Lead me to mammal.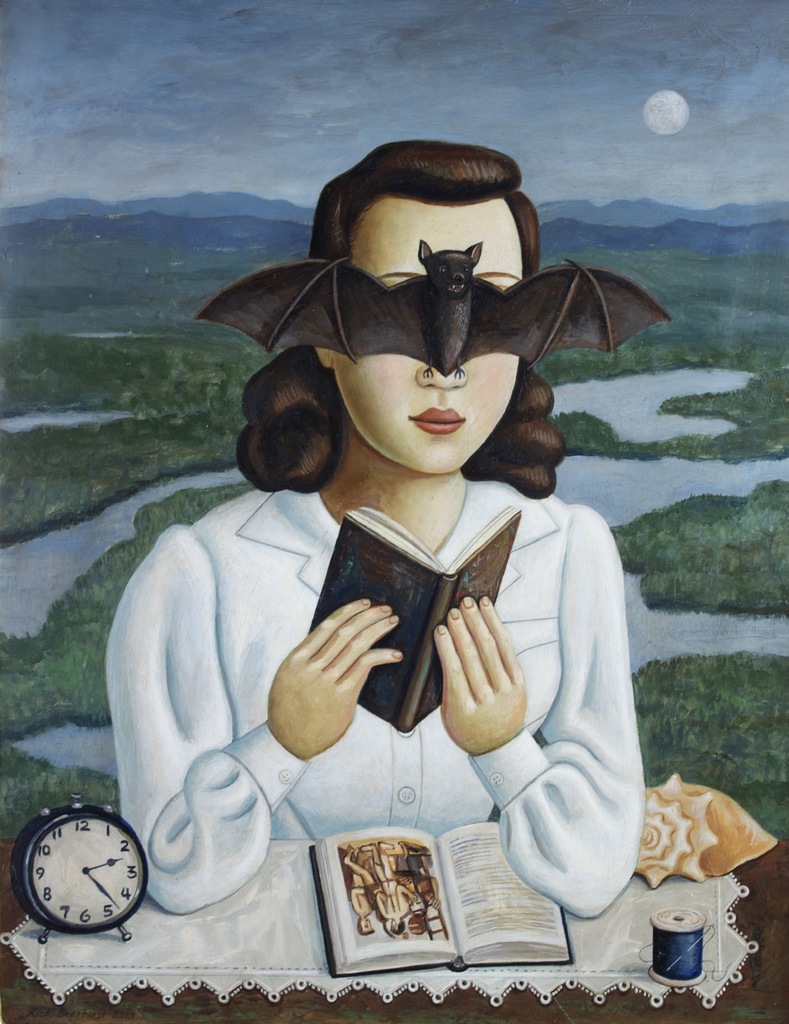
Lead to (340,844,378,935).
